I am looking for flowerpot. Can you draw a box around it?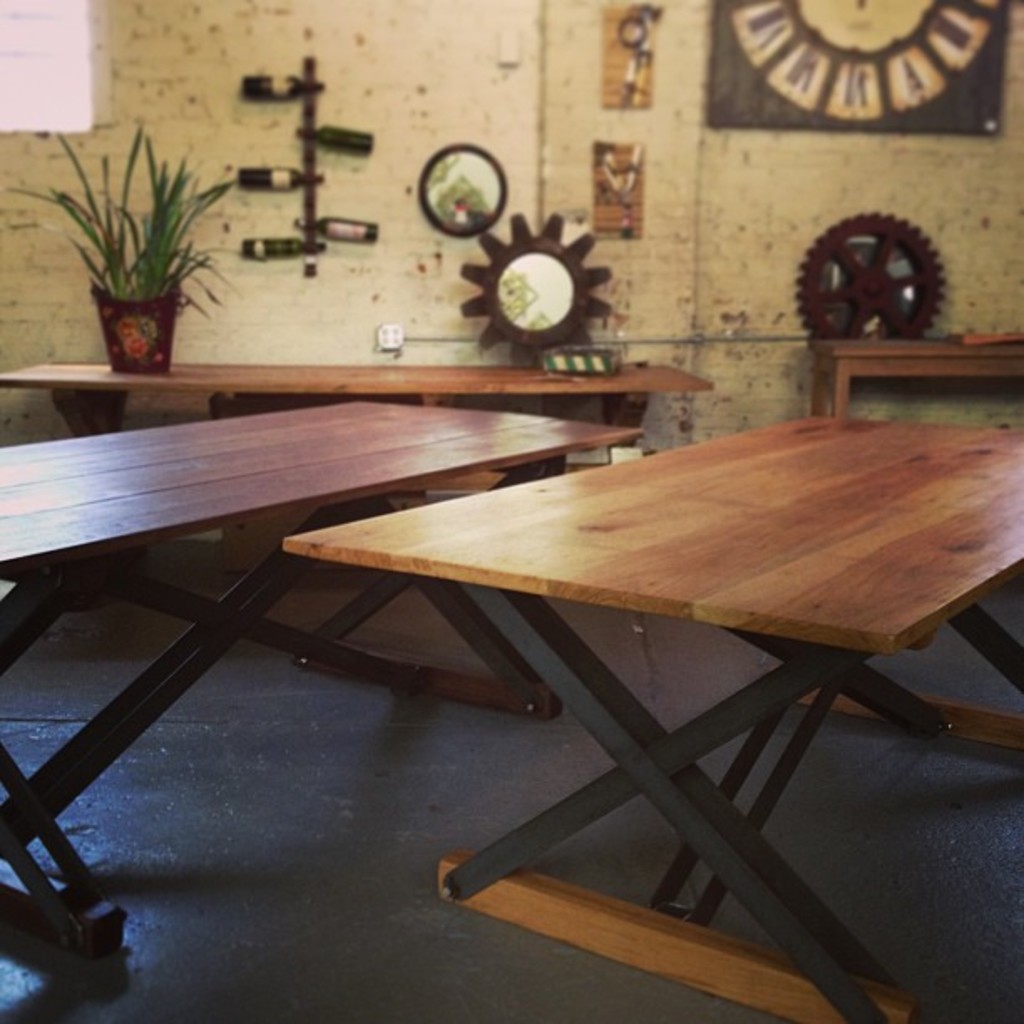
Sure, the bounding box is [87,279,189,380].
